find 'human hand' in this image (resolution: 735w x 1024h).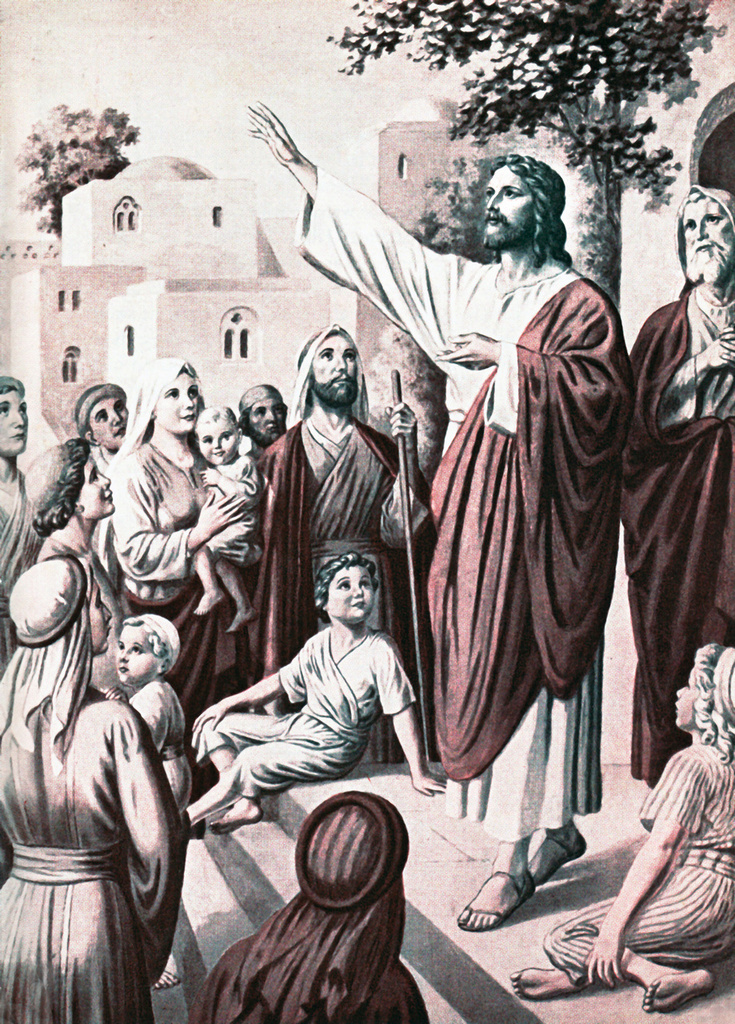
box(197, 490, 246, 534).
